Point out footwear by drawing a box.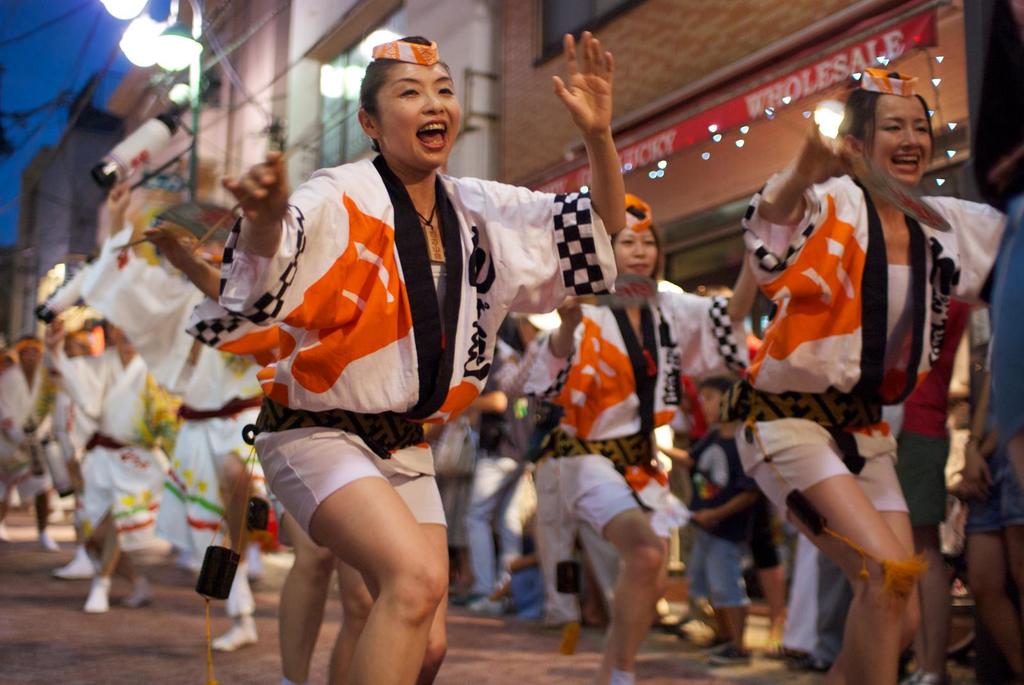
707/639/754/668.
